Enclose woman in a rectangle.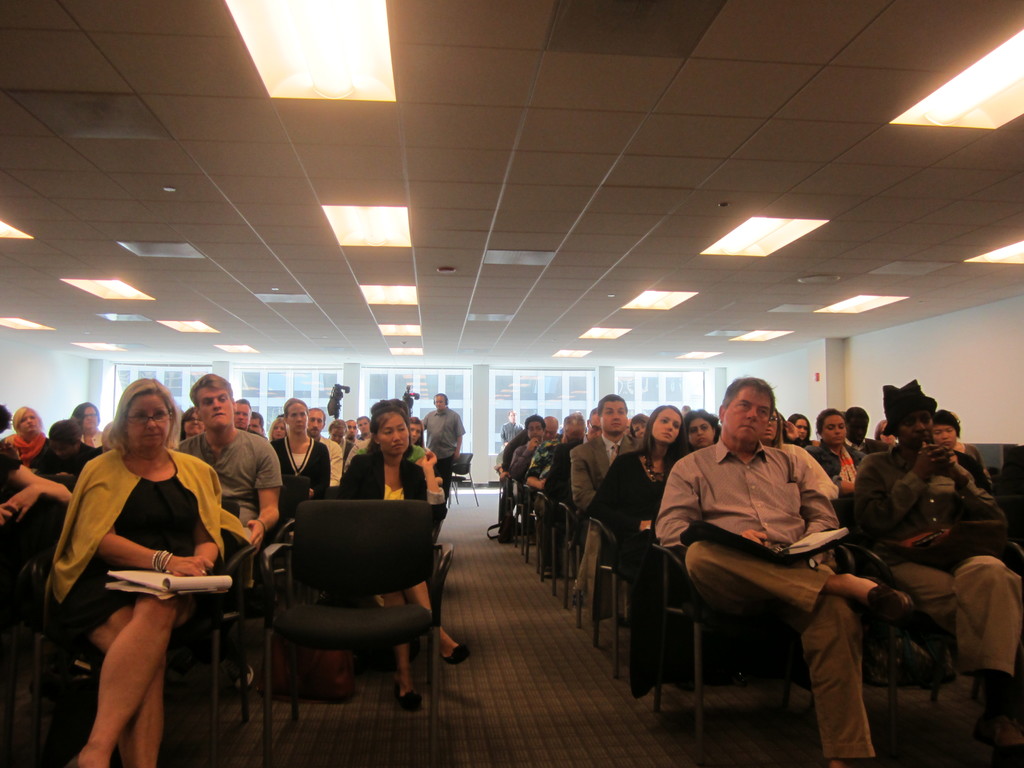
(left=265, top=417, right=287, bottom=445).
